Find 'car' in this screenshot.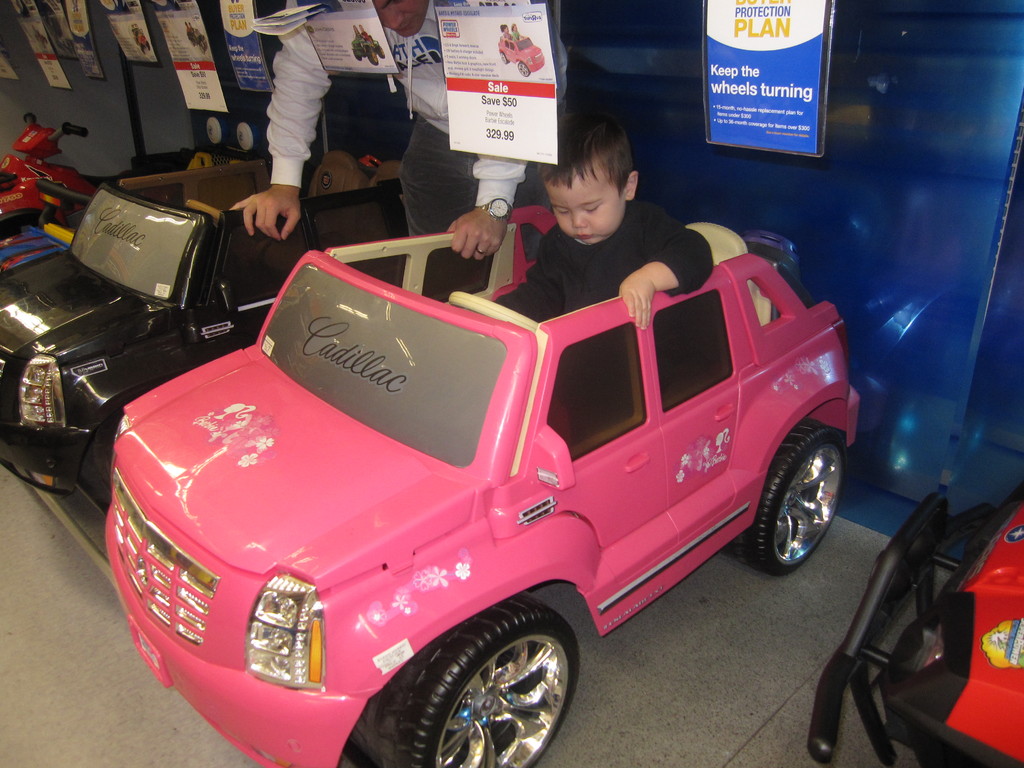
The bounding box for 'car' is (x1=0, y1=139, x2=419, y2=508).
